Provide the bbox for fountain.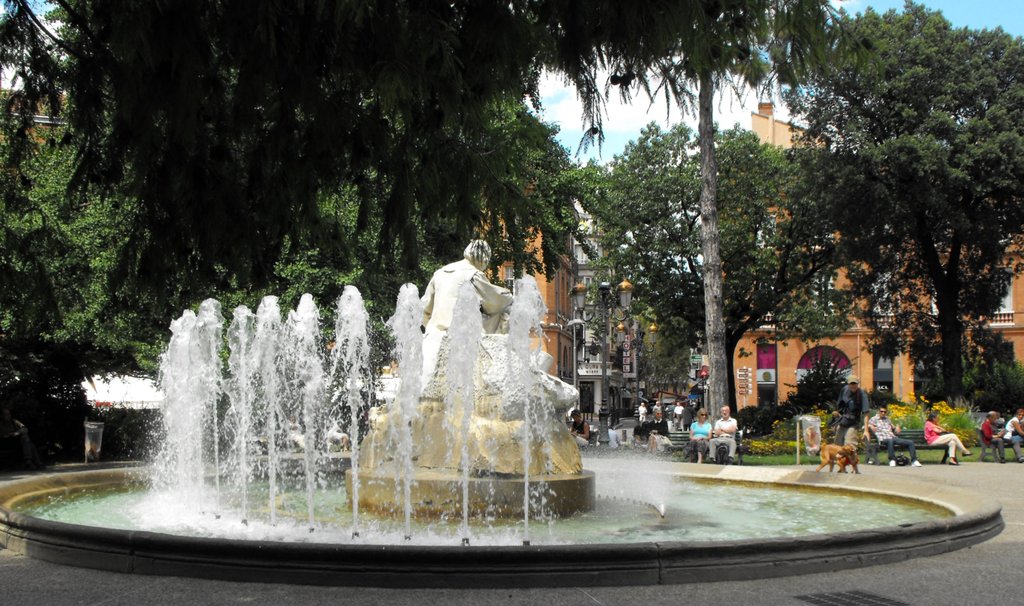
box=[74, 270, 641, 561].
